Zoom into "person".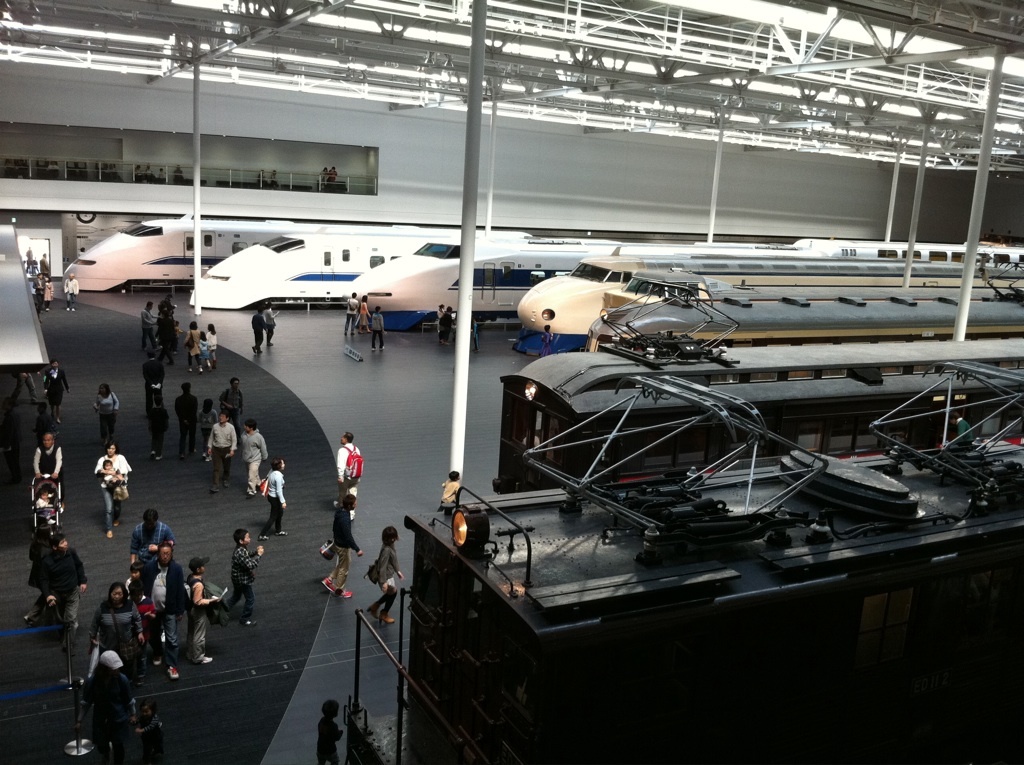
Zoom target: x1=334 y1=427 x2=362 y2=521.
